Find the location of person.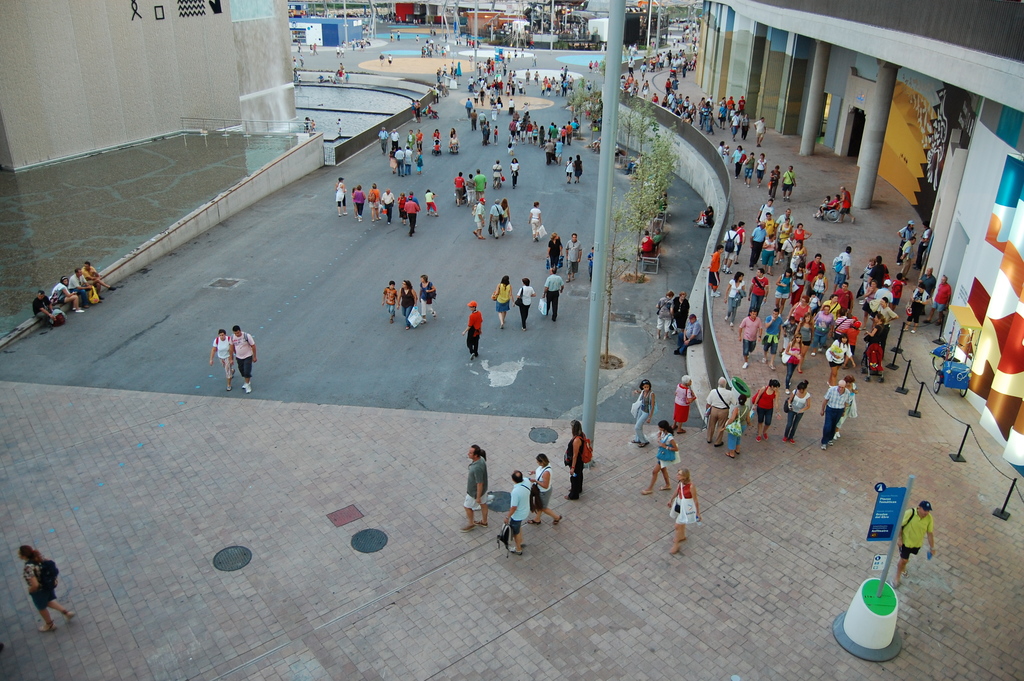
Location: BBox(301, 117, 311, 134).
